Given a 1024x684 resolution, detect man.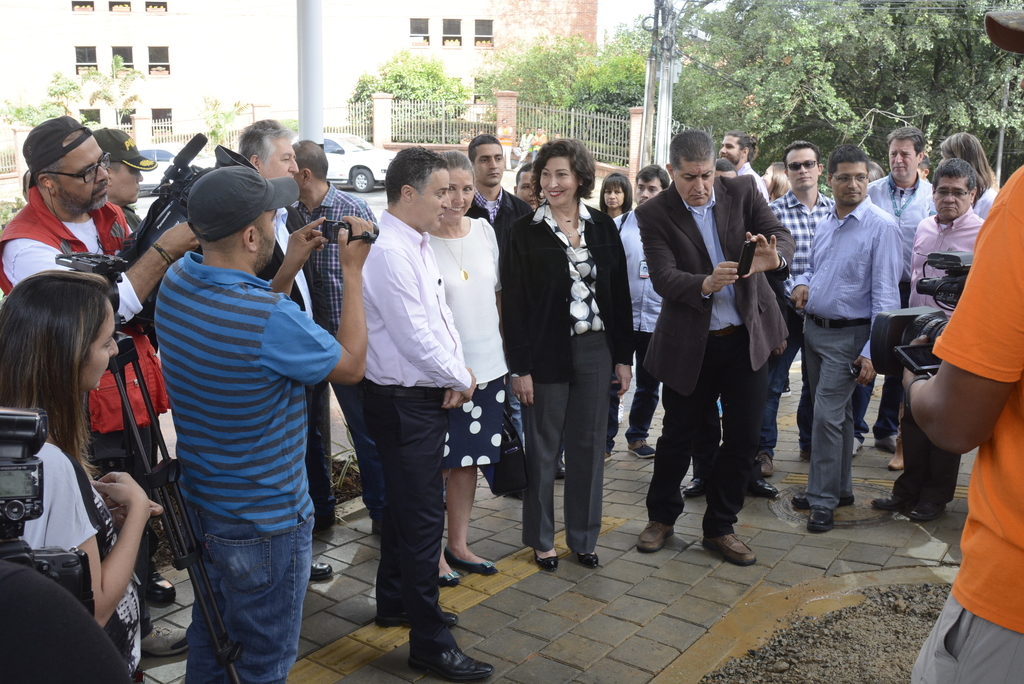
<box>510,163,532,202</box>.
